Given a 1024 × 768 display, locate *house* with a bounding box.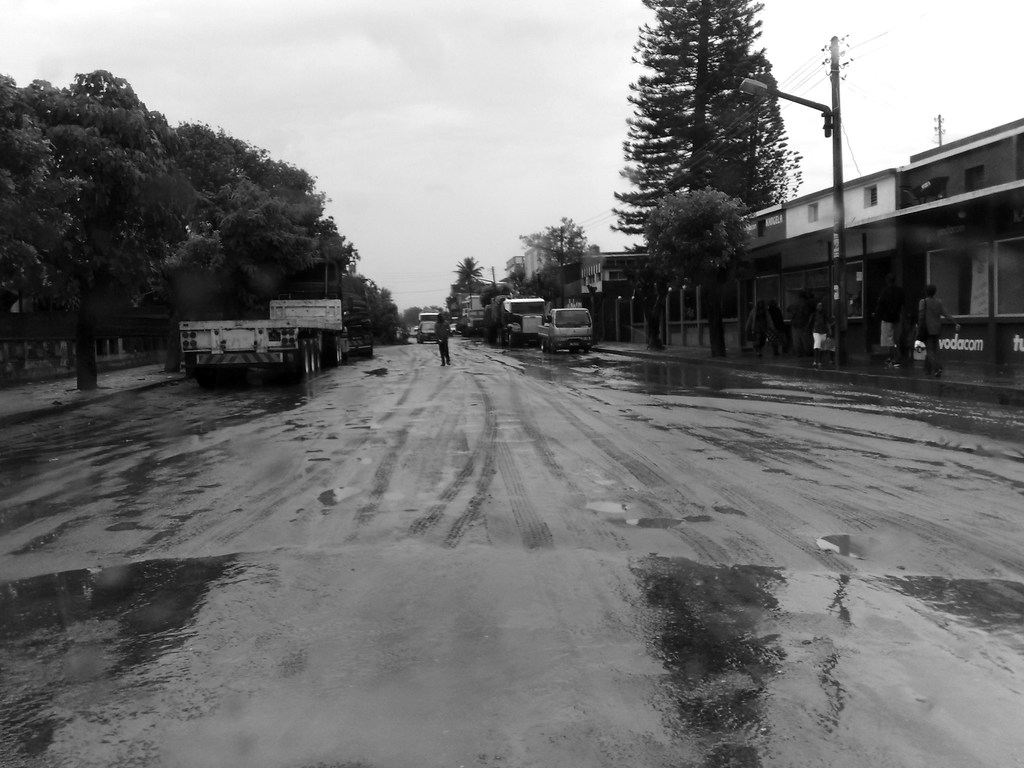
Located: bbox(890, 118, 1023, 380).
